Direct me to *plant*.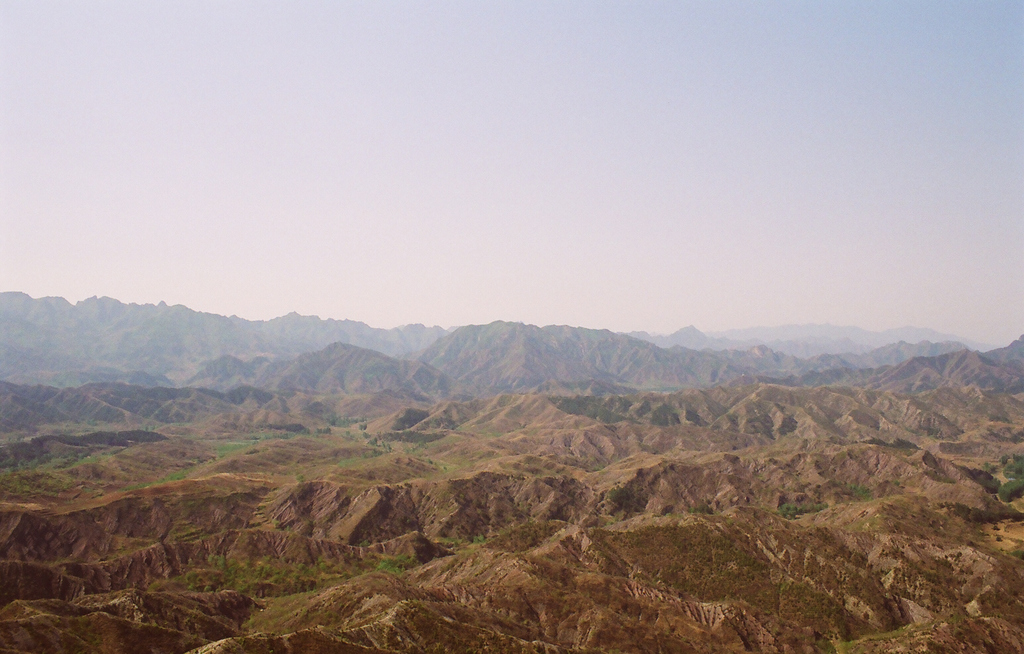
Direction: crop(135, 462, 198, 488).
